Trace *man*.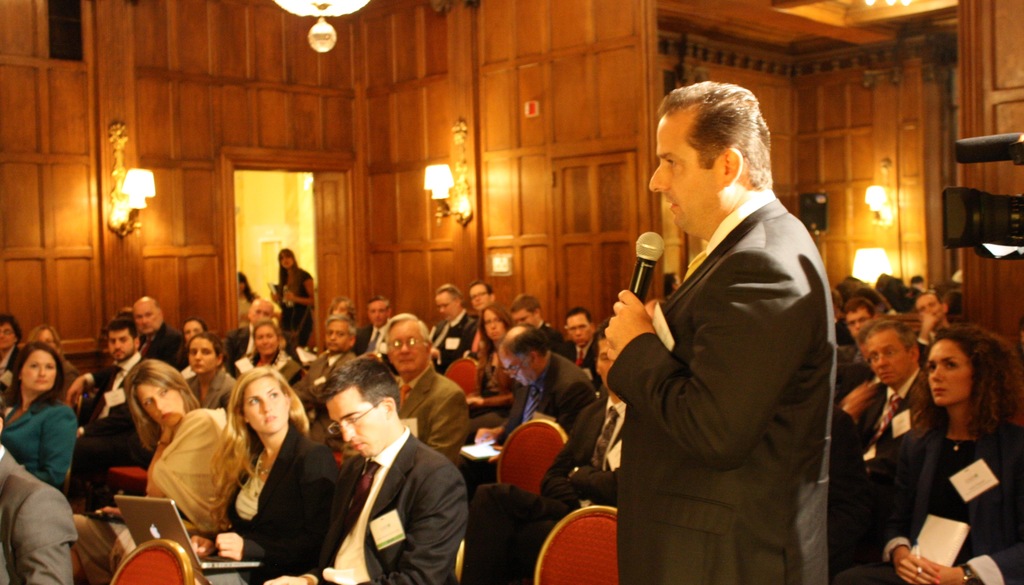
Traced to (432, 283, 487, 374).
